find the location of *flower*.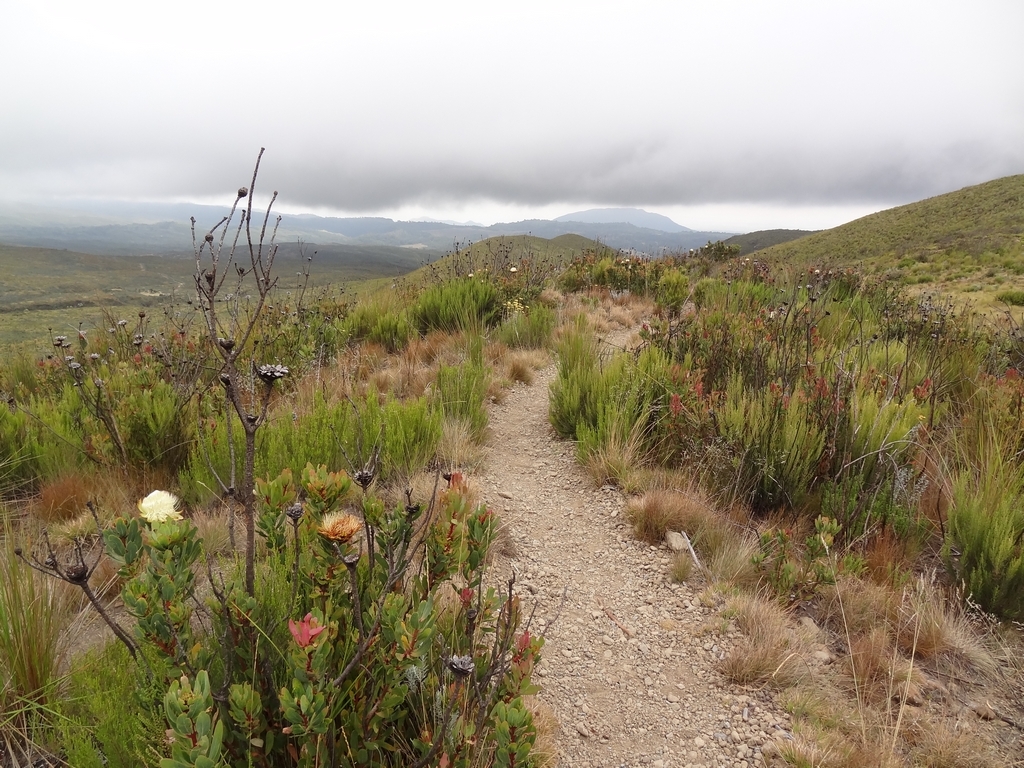
Location: box(218, 370, 229, 383).
